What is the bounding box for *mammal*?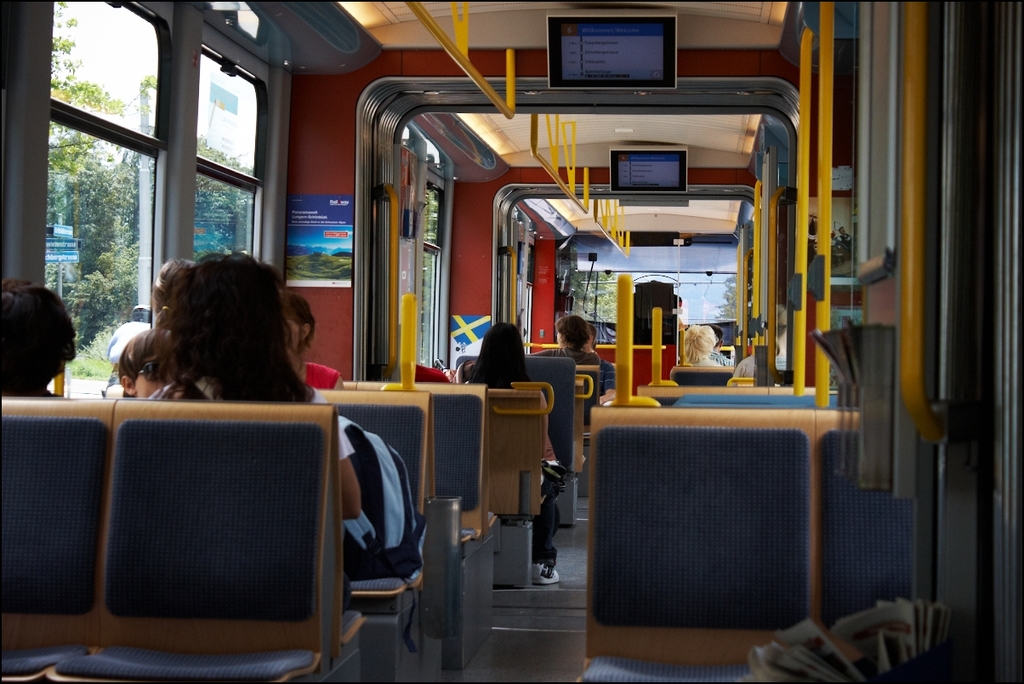
679:327:720:369.
